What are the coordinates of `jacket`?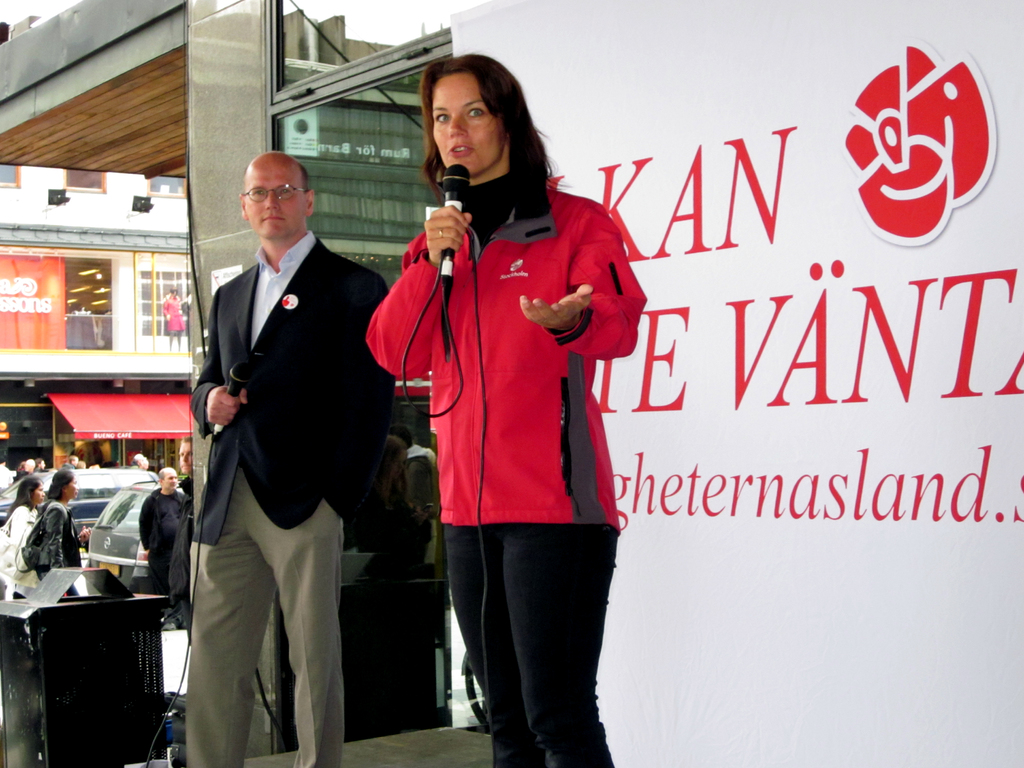
[left=138, top=488, right=188, bottom=557].
